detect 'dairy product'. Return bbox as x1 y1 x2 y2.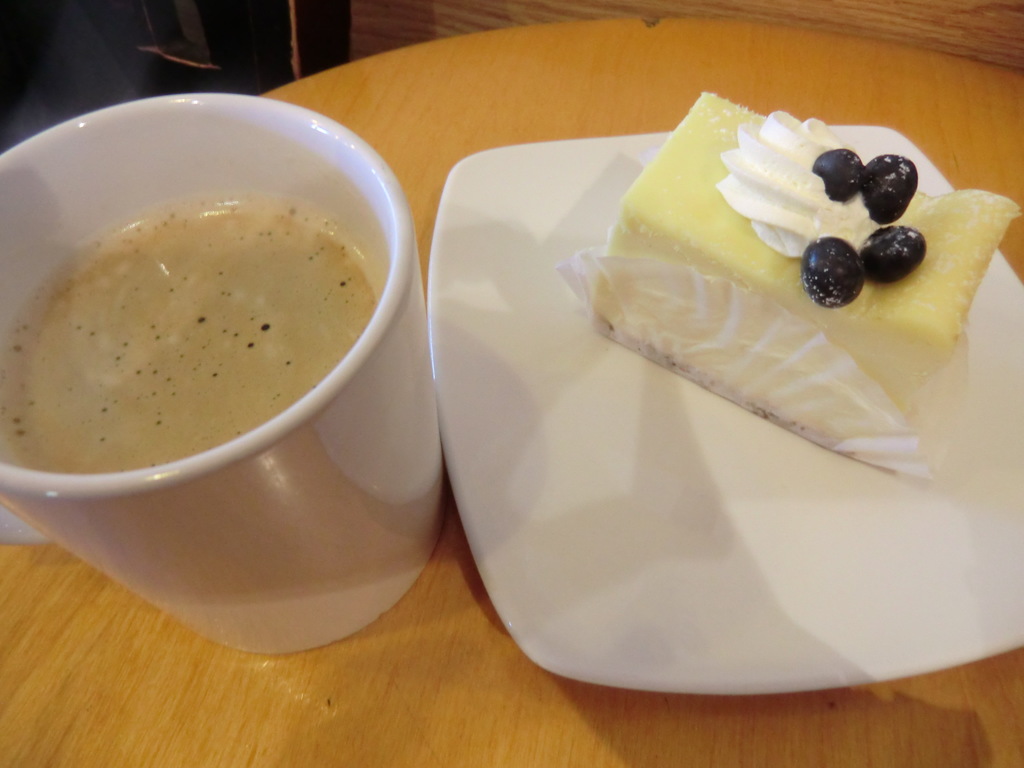
607 88 1023 451.
